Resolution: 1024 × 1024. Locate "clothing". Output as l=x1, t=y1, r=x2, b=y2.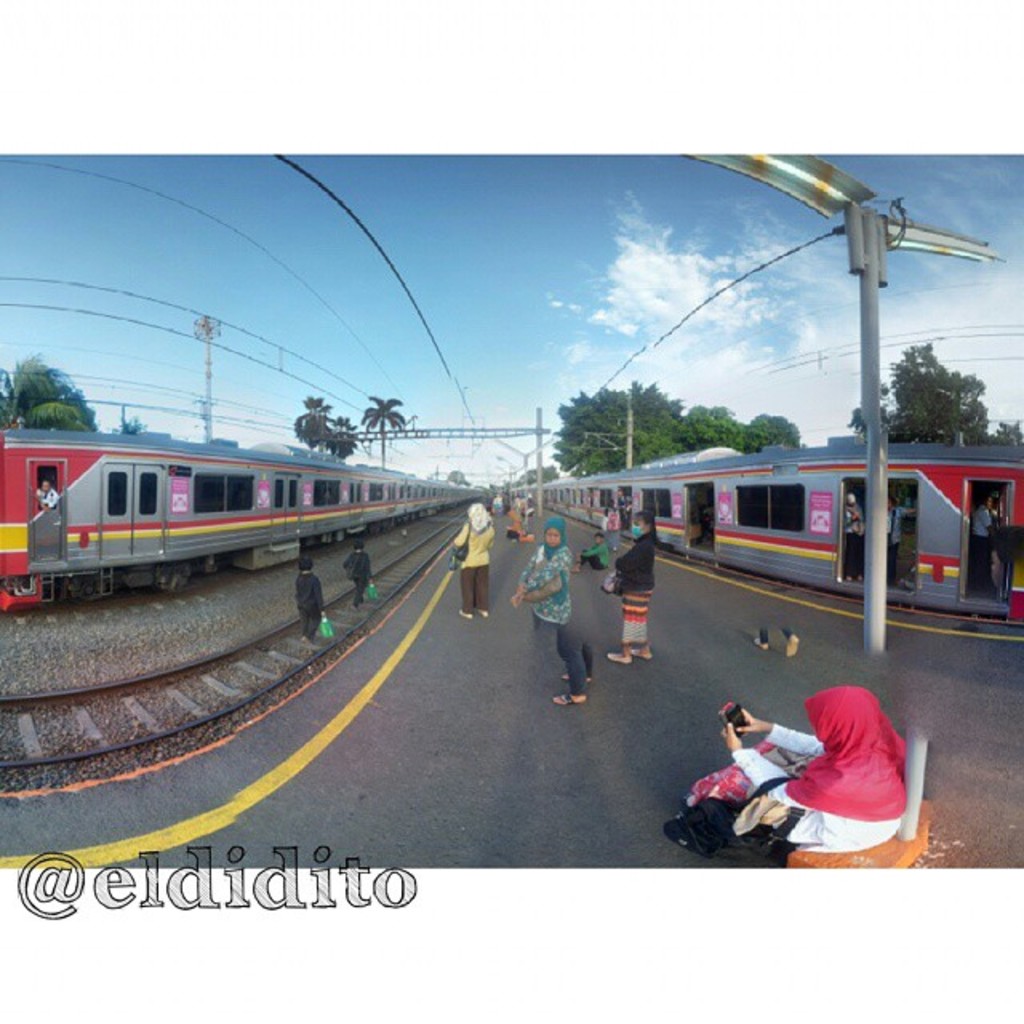
l=974, t=504, r=994, b=584.
